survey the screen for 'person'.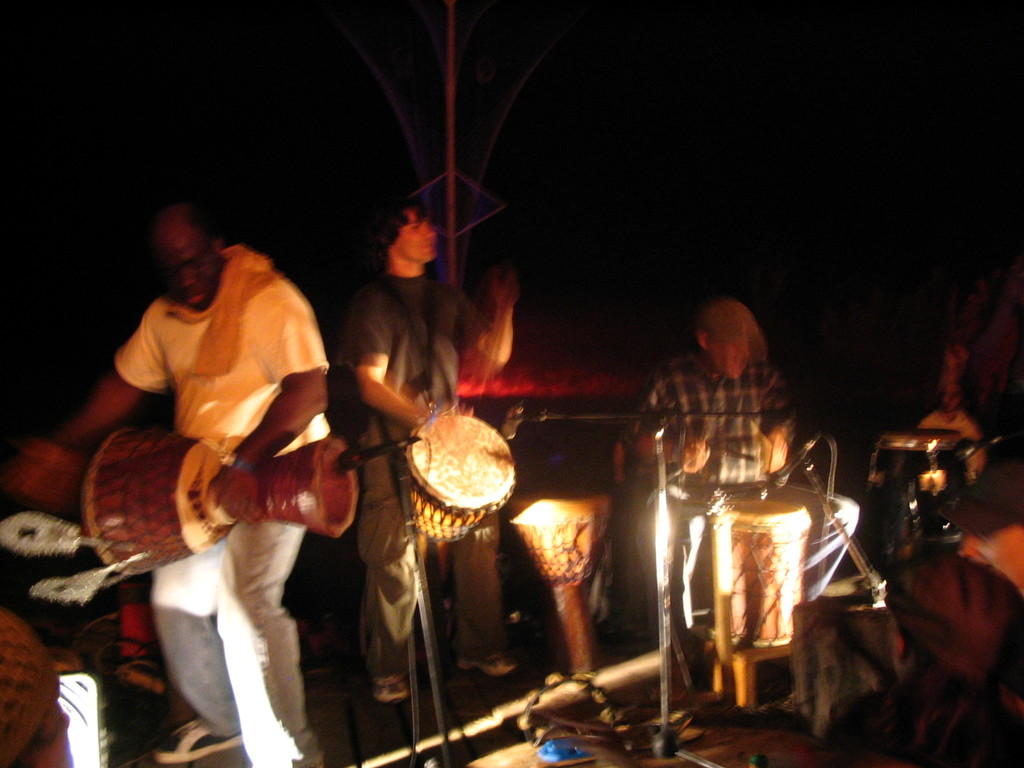
Survey found: [left=14, top=197, right=344, bottom=767].
